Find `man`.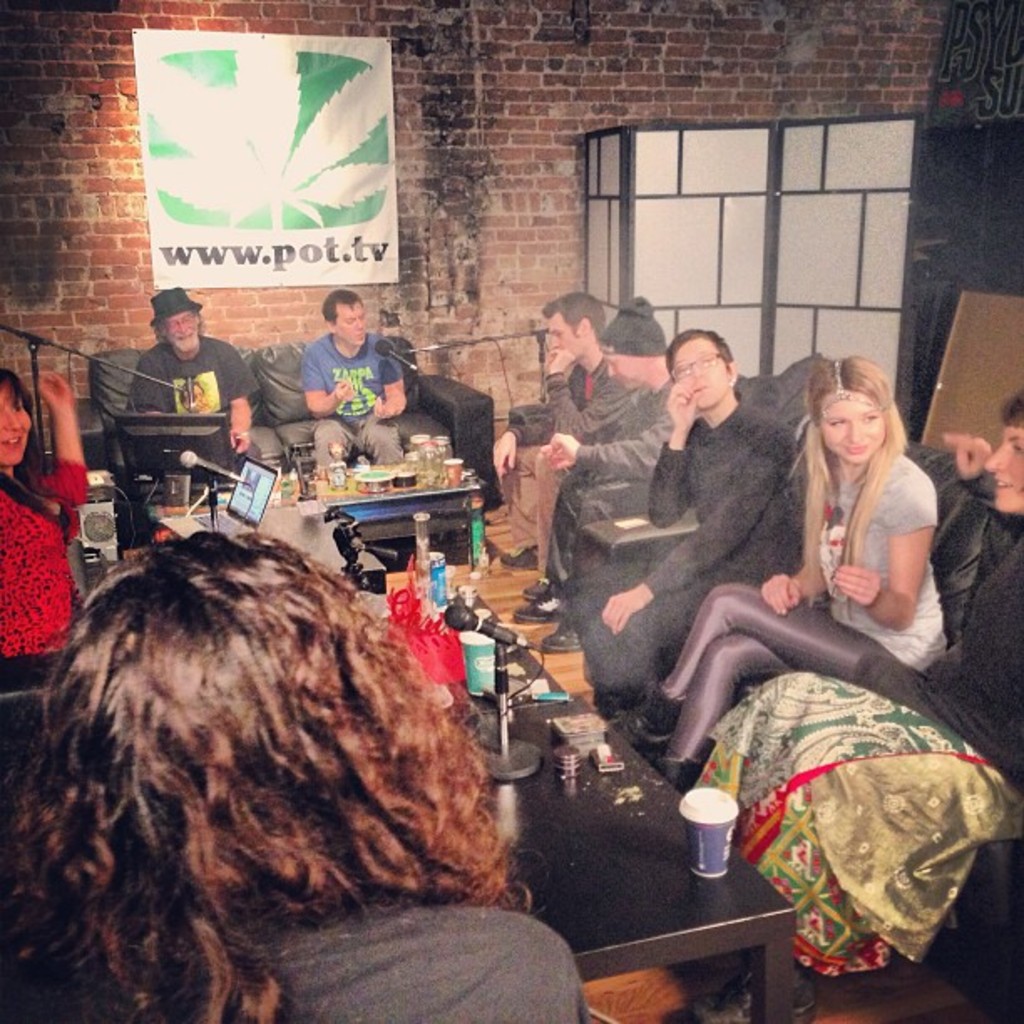
locate(572, 328, 800, 716).
